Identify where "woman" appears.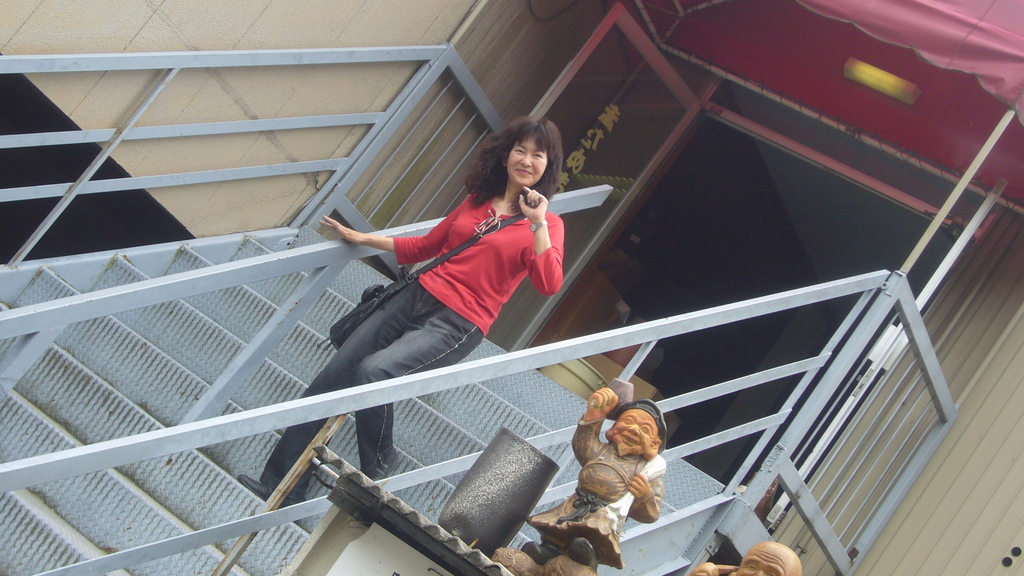
Appears at (x1=313, y1=127, x2=576, y2=436).
